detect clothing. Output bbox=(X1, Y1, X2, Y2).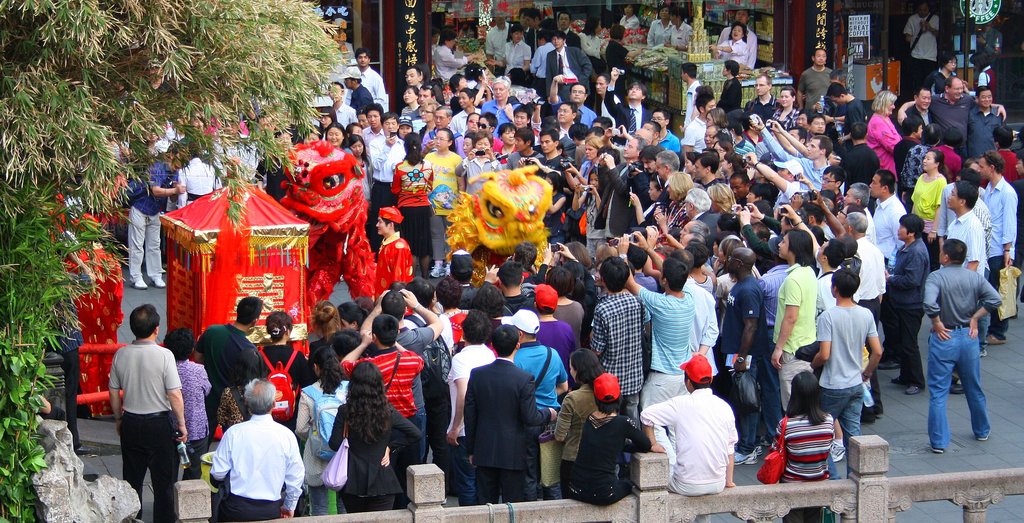
bbox=(482, 21, 512, 75).
